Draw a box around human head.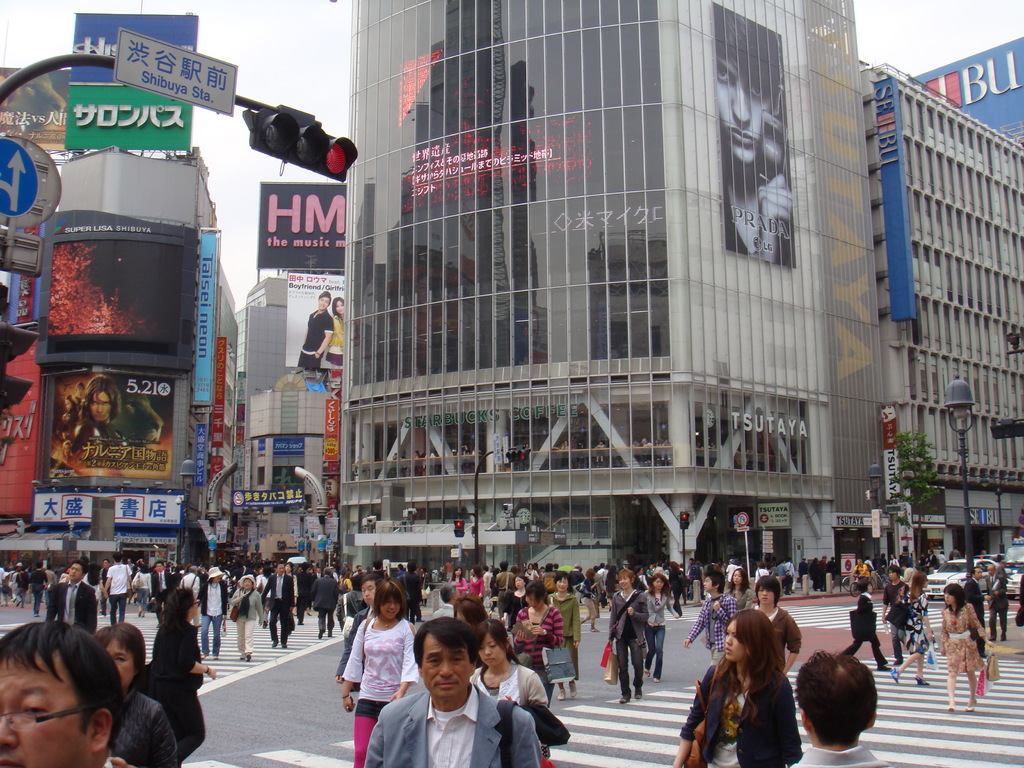
{"x1": 0, "y1": 617, "x2": 127, "y2": 767}.
